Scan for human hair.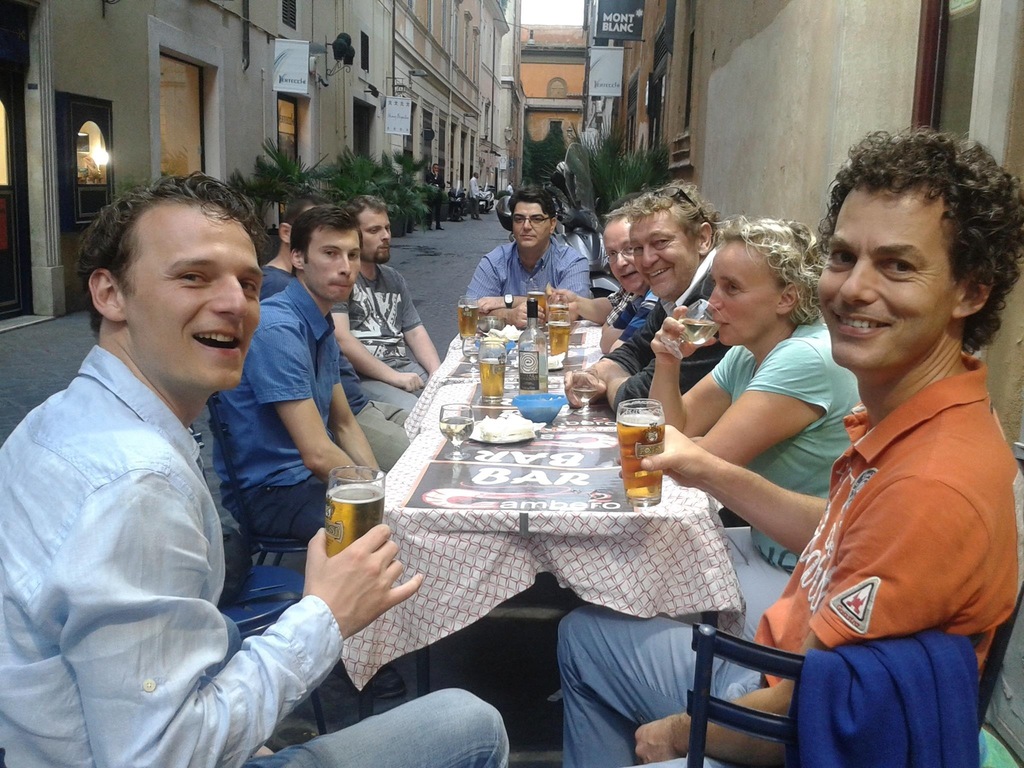
Scan result: bbox=(509, 186, 555, 218).
